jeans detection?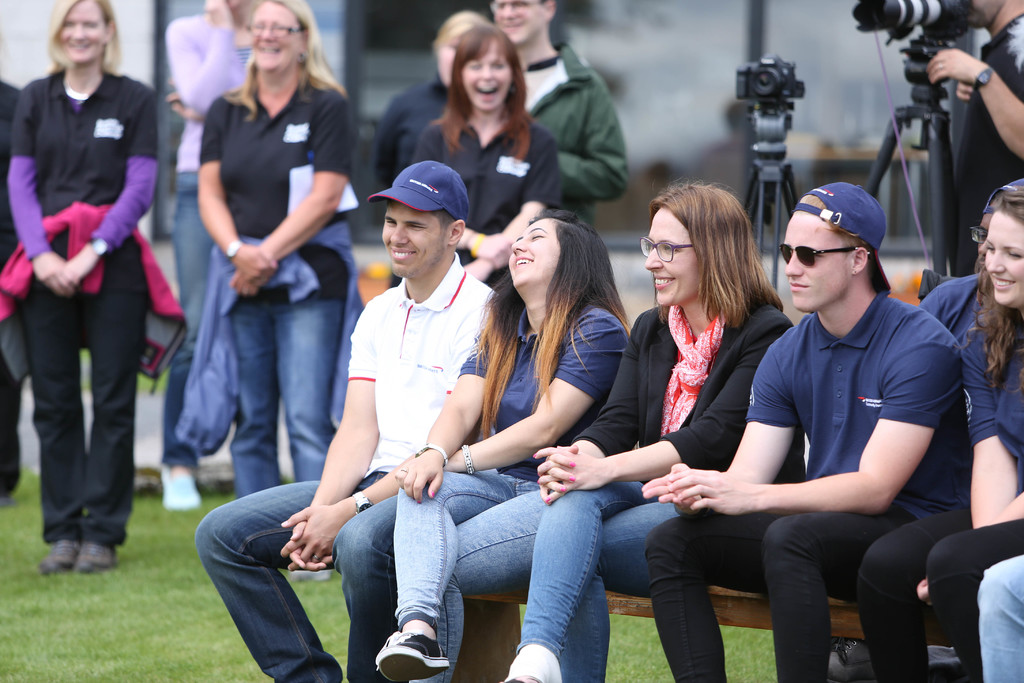
{"x1": 977, "y1": 546, "x2": 1023, "y2": 682}
